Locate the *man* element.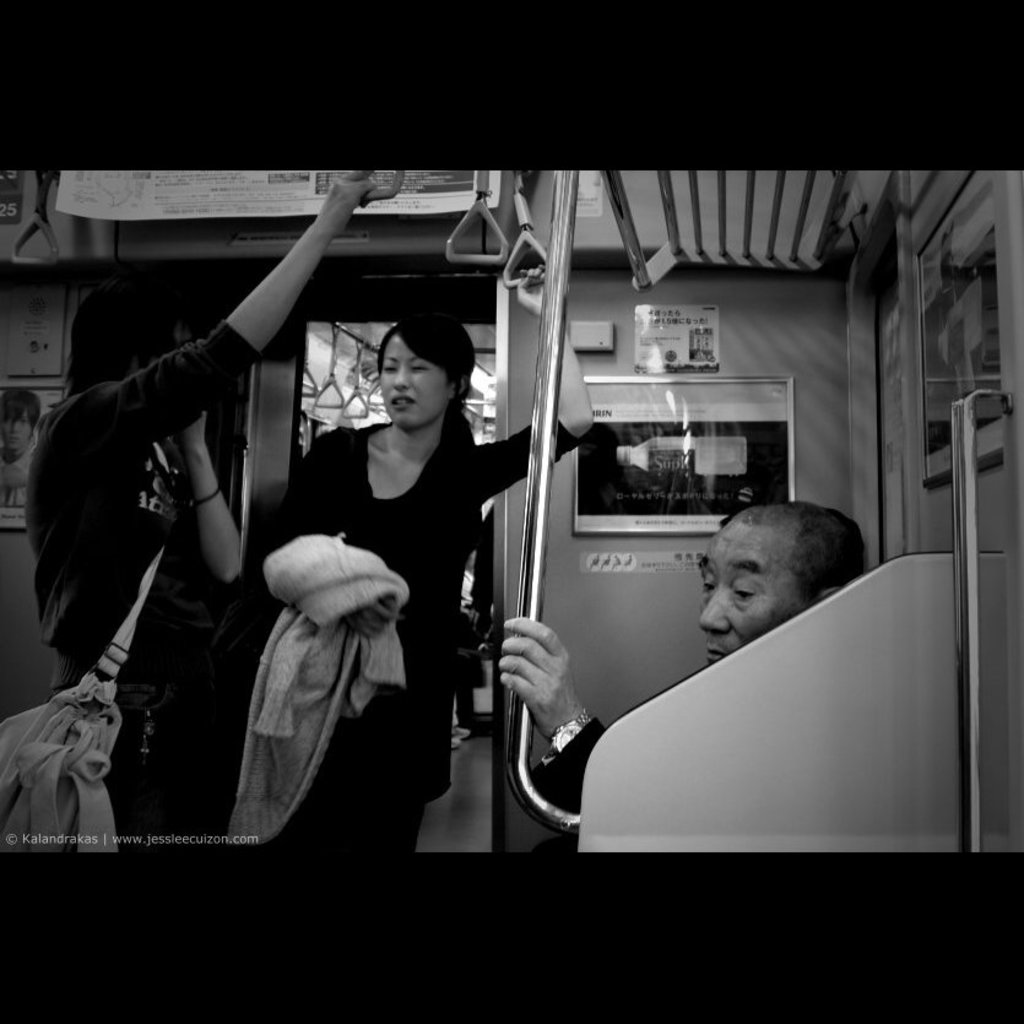
Element bbox: 32 167 396 841.
